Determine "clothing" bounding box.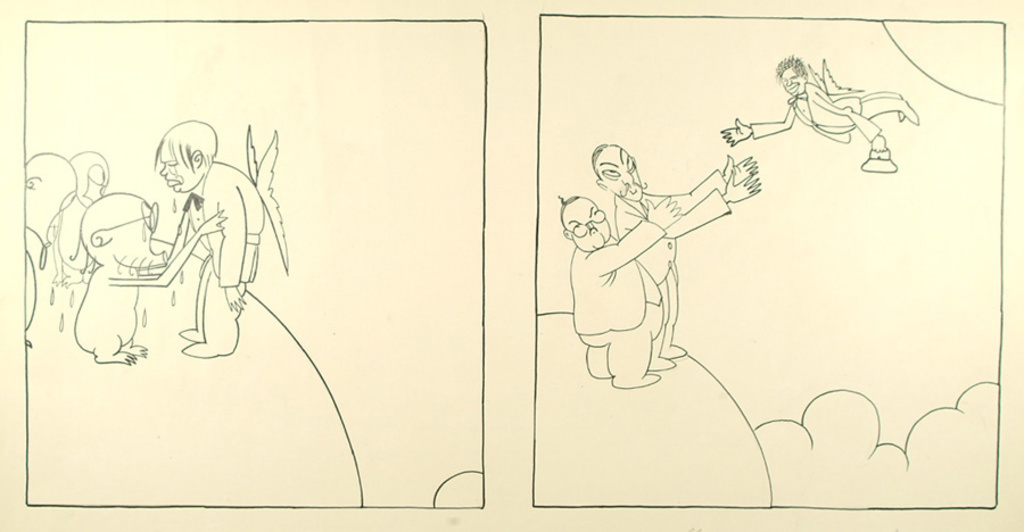
Determined: BBox(185, 159, 261, 291).
